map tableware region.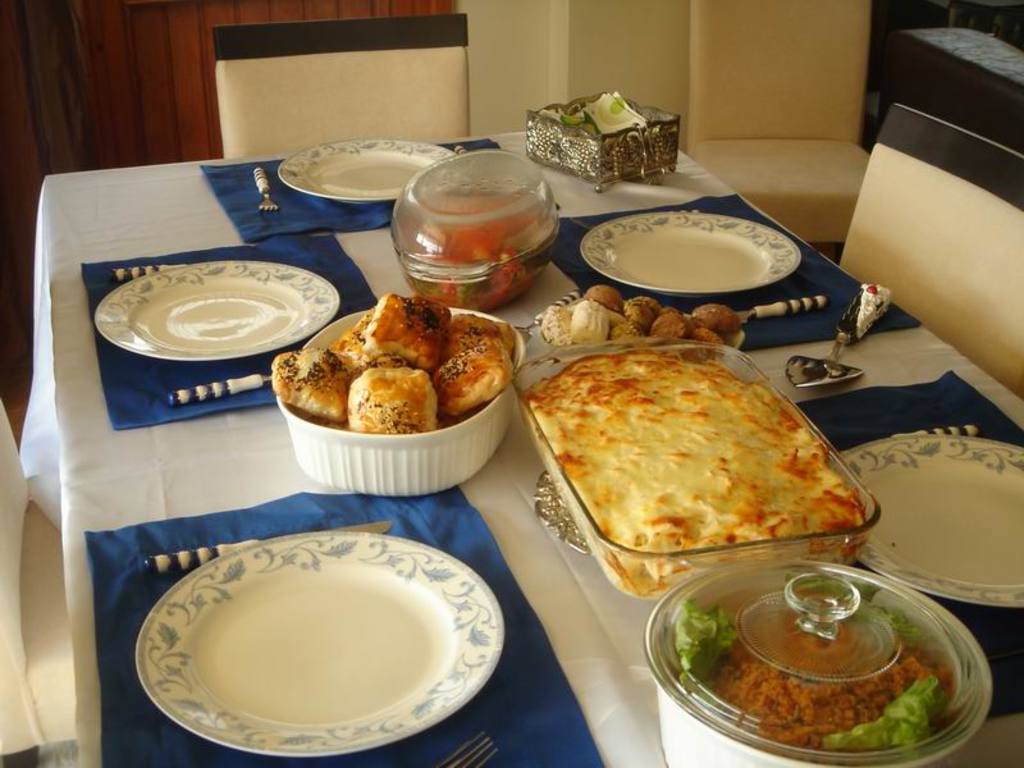
Mapped to {"x1": 276, "y1": 308, "x2": 529, "y2": 499}.
